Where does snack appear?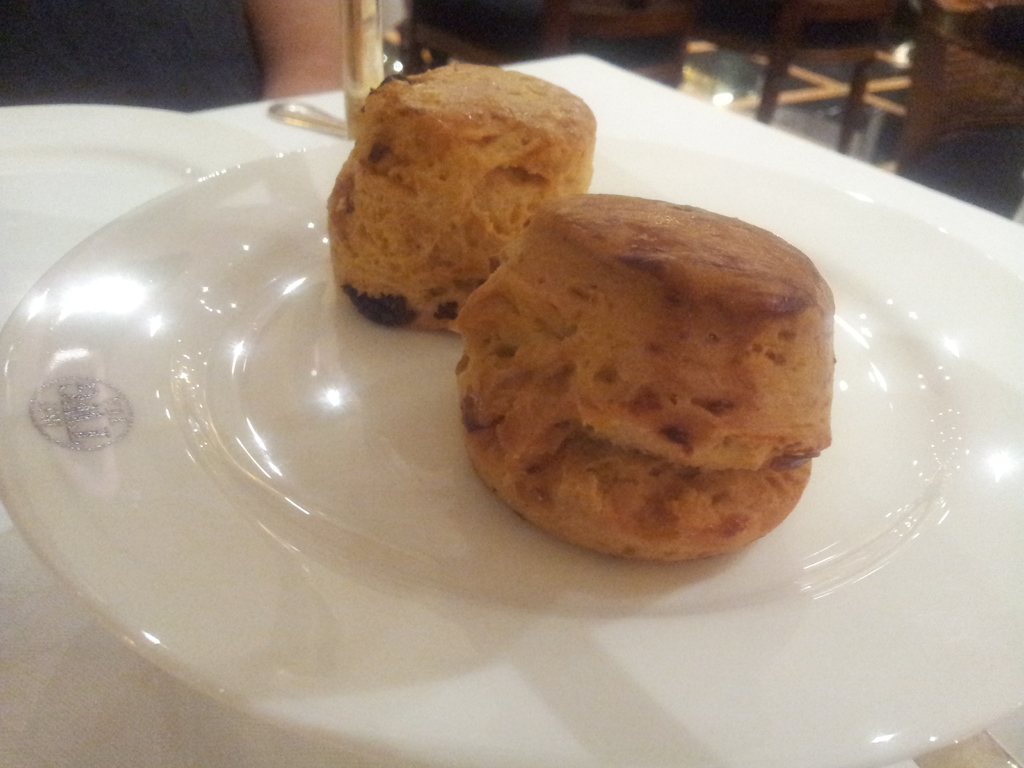
Appears at (462,199,829,565).
